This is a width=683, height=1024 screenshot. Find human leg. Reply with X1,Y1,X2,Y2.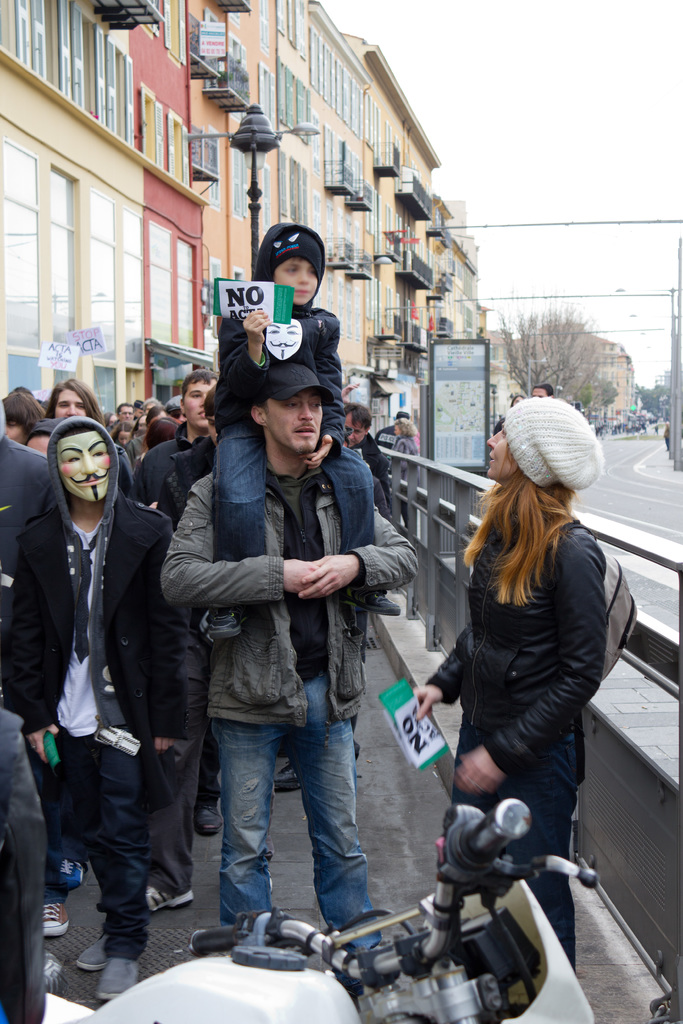
201,416,266,643.
